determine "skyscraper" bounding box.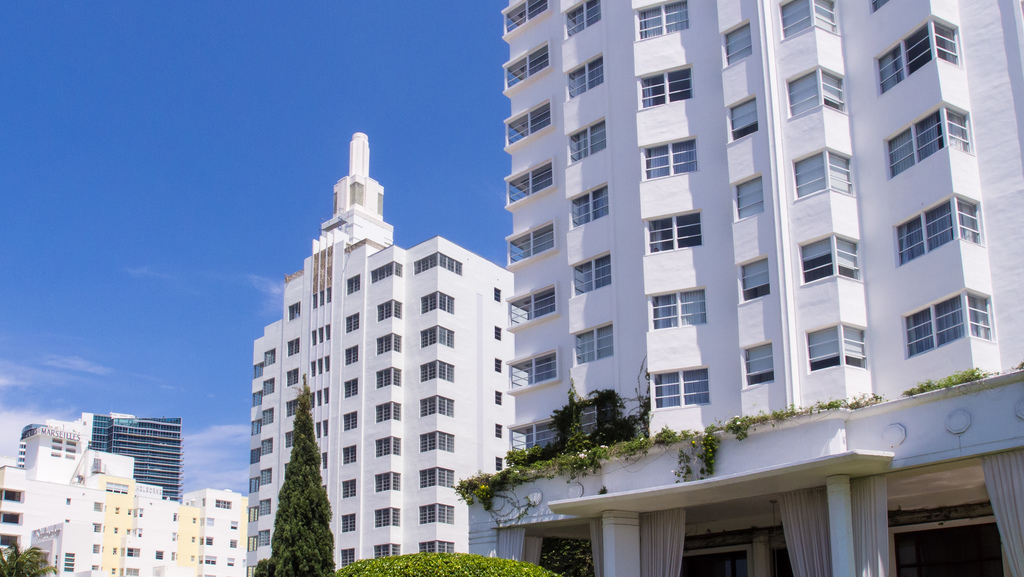
Determined: <region>458, 0, 1023, 576</region>.
